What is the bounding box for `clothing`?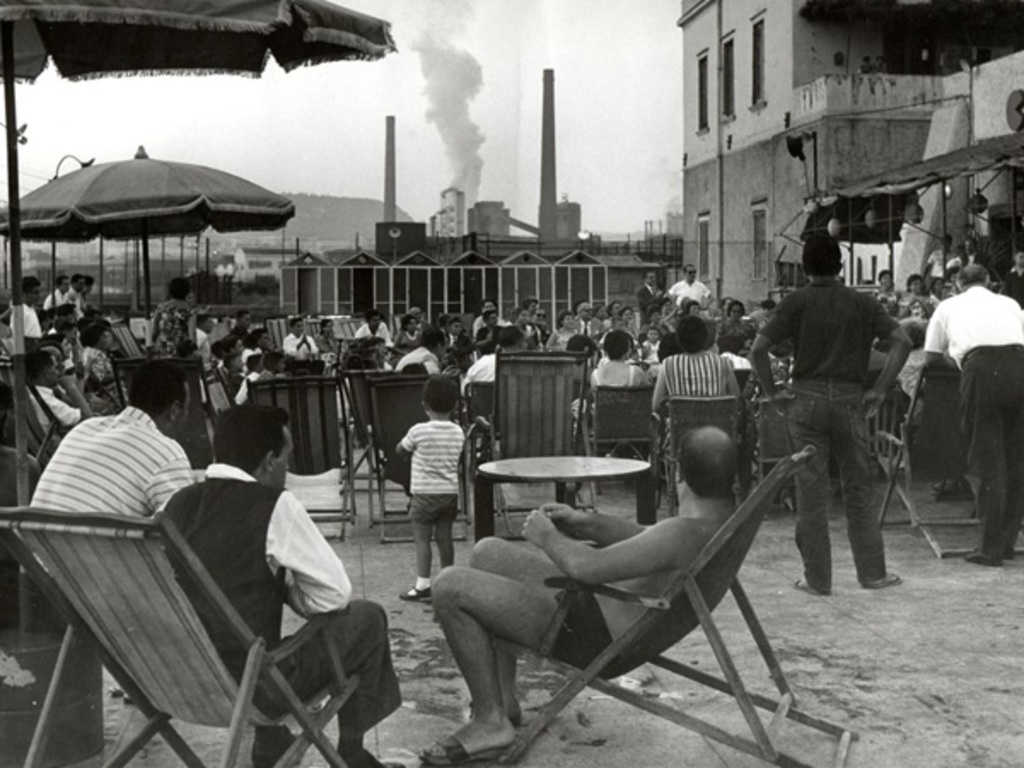
{"x1": 27, "y1": 399, "x2": 200, "y2": 527}.
